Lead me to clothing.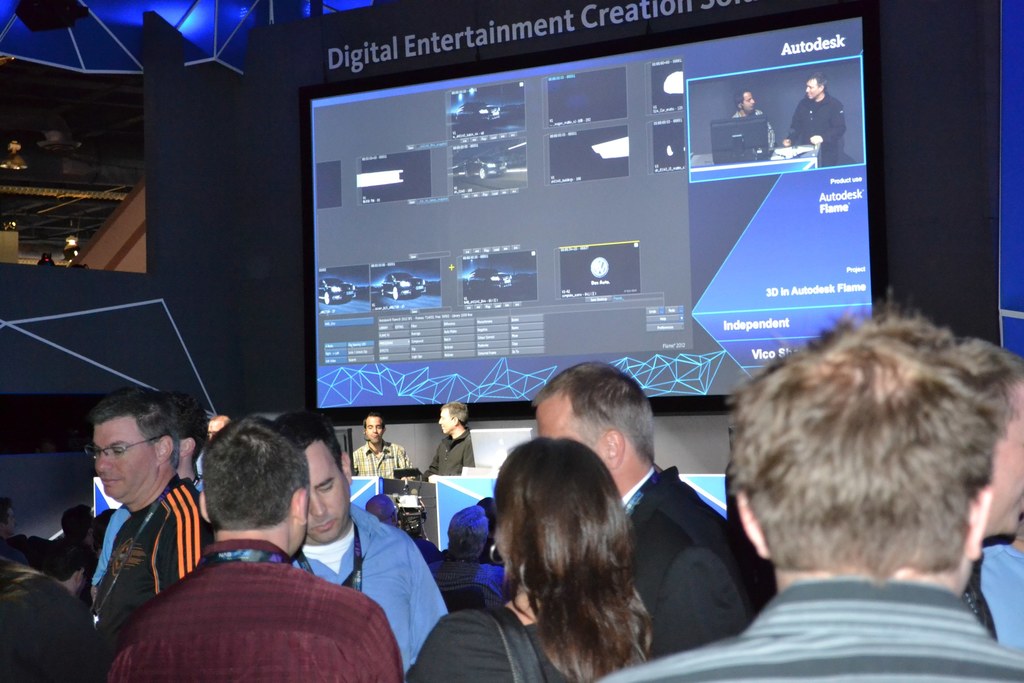
Lead to <box>99,541,406,682</box>.
